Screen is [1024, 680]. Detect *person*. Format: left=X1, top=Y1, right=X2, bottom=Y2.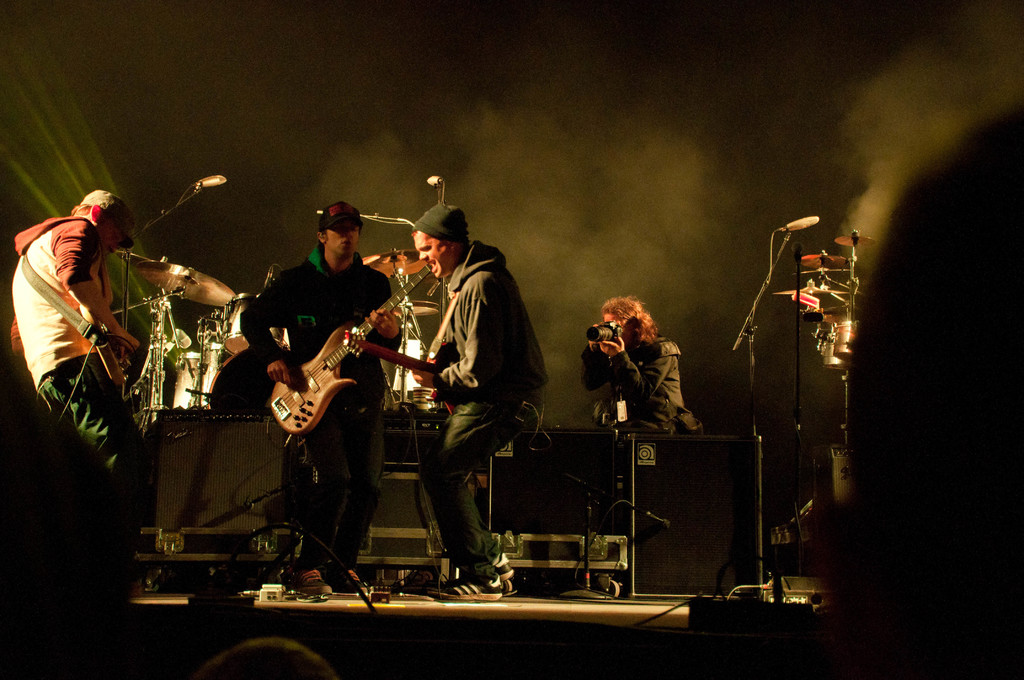
left=576, top=293, right=715, bottom=442.
